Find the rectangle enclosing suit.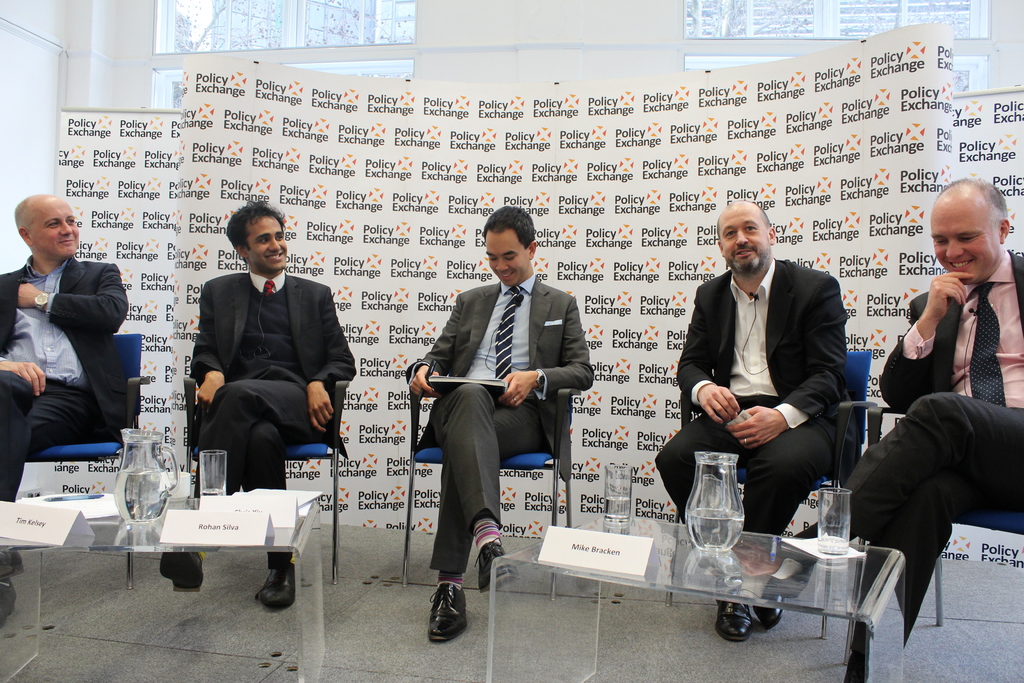
(187,268,356,570).
